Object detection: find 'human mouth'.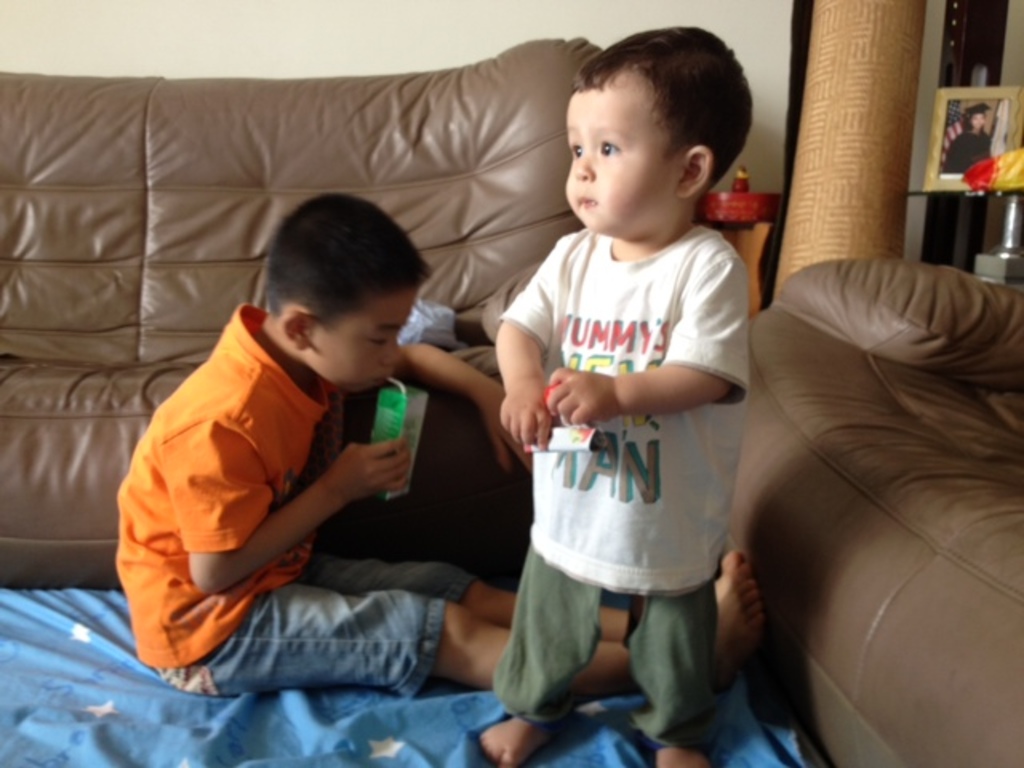
(579,192,597,210).
